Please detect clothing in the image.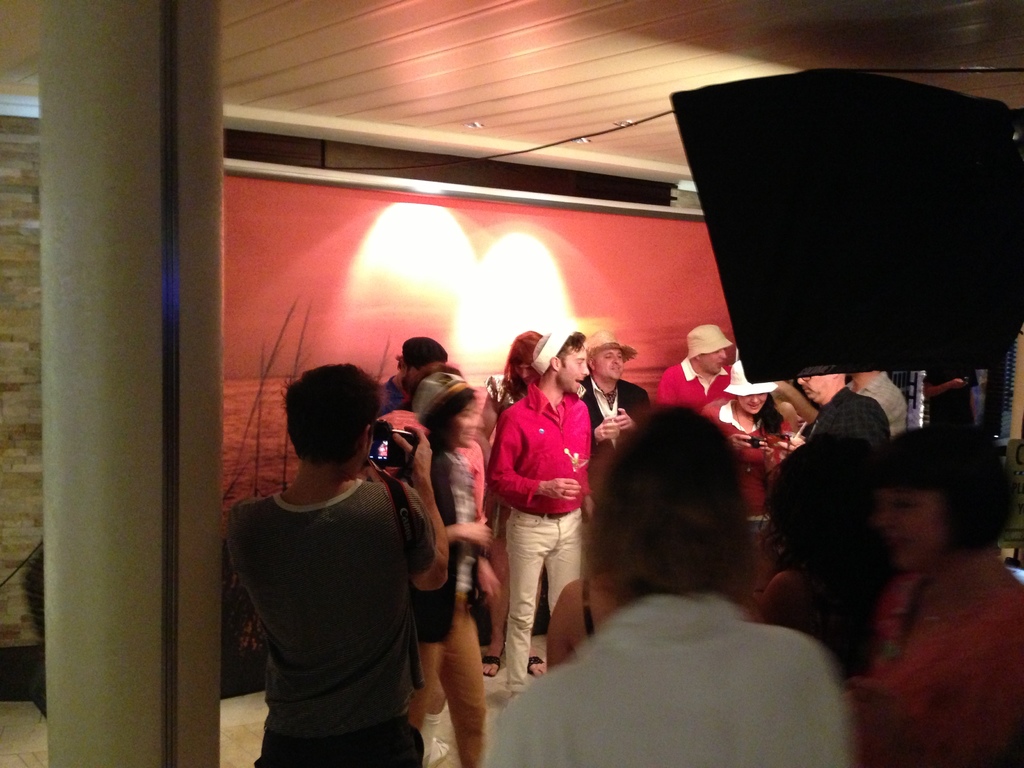
region(483, 378, 591, 511).
